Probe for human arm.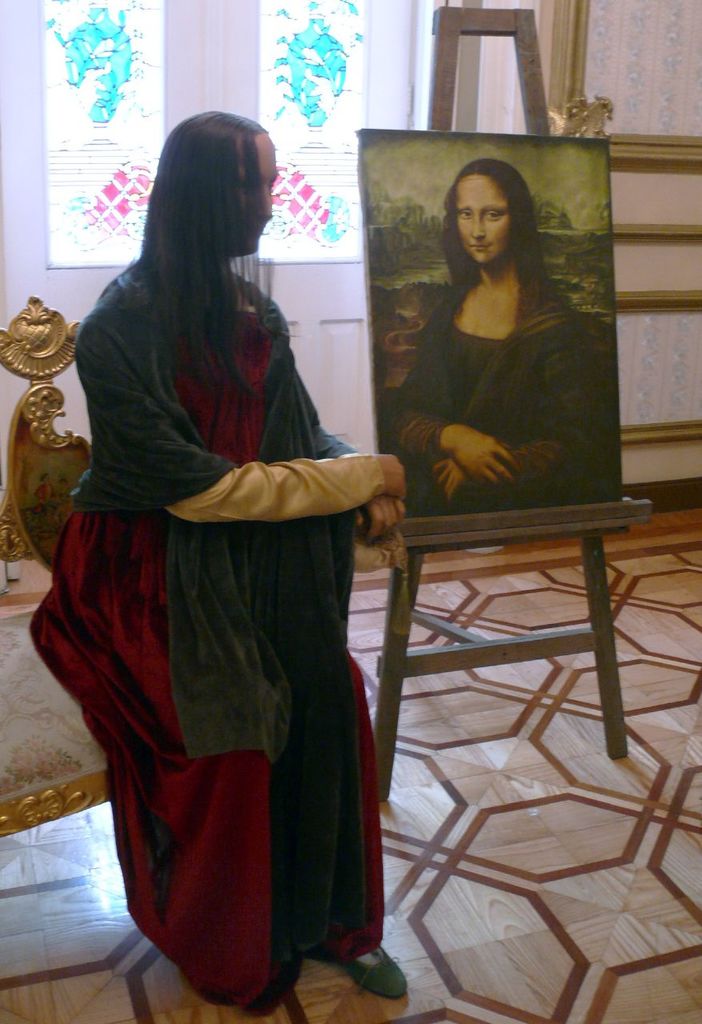
Probe result: Rect(298, 425, 410, 548).
